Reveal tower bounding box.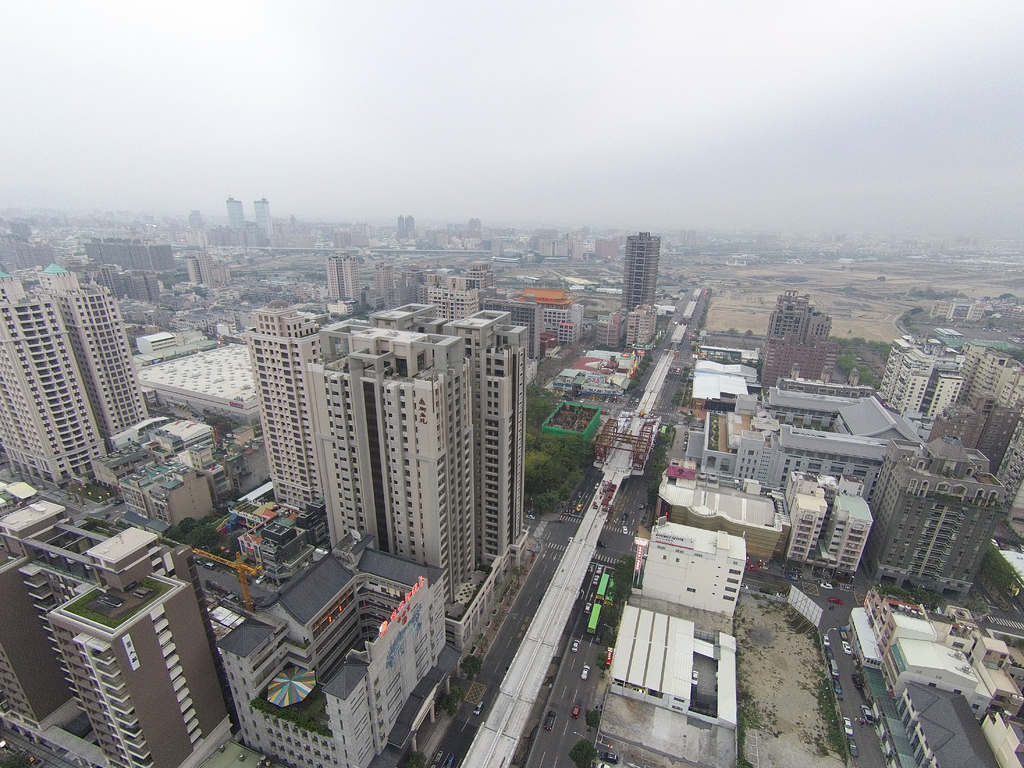
Revealed: x1=966 y1=343 x2=1023 y2=467.
